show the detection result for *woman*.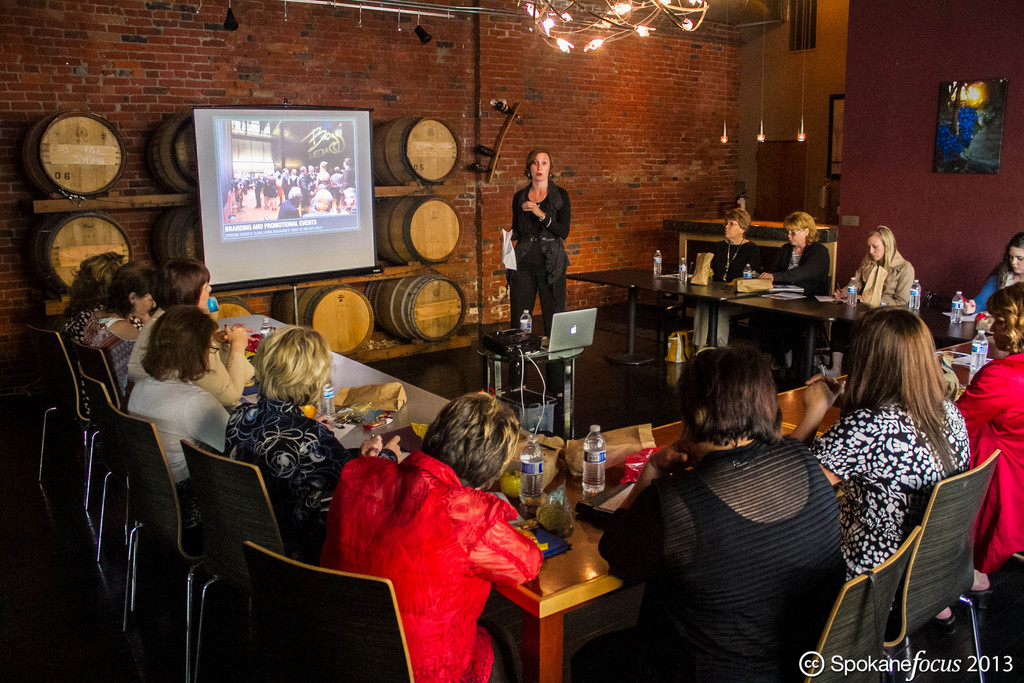
[570, 347, 847, 680].
